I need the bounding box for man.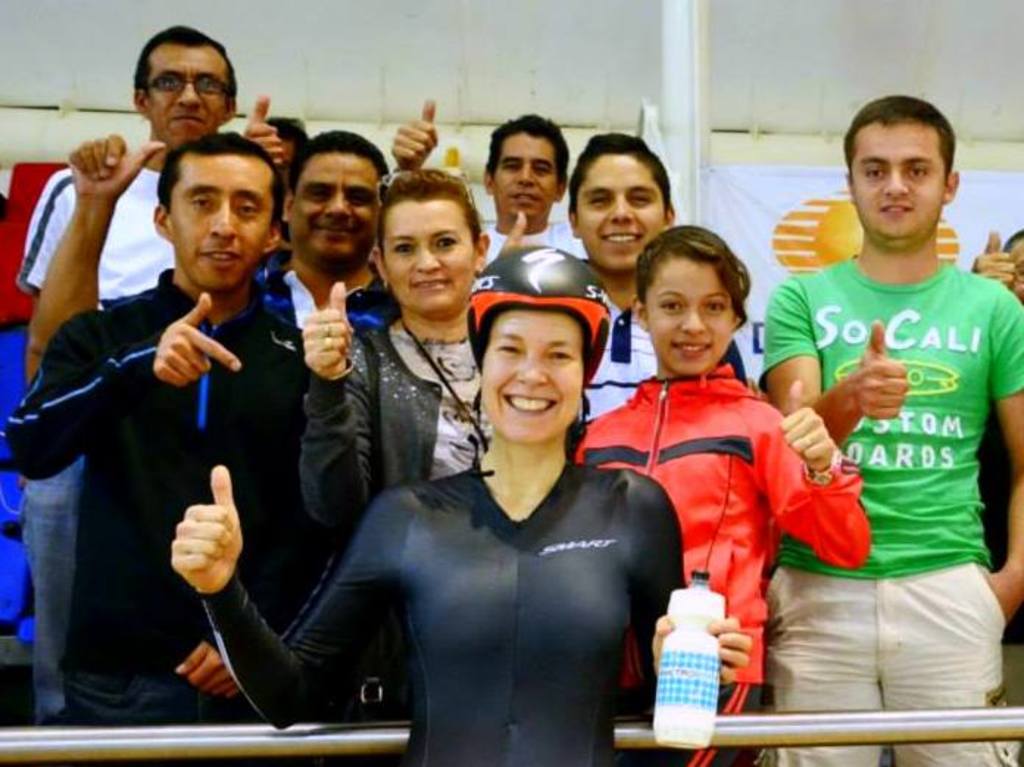
Here it is: (x1=6, y1=127, x2=307, y2=720).
